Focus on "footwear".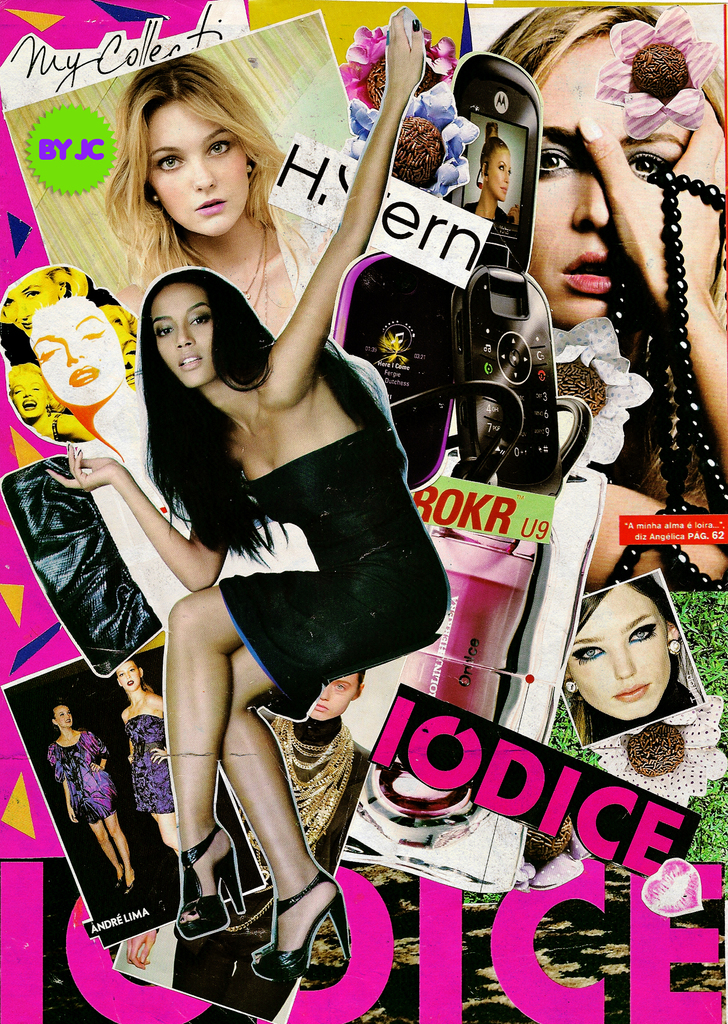
Focused at region(104, 868, 118, 895).
